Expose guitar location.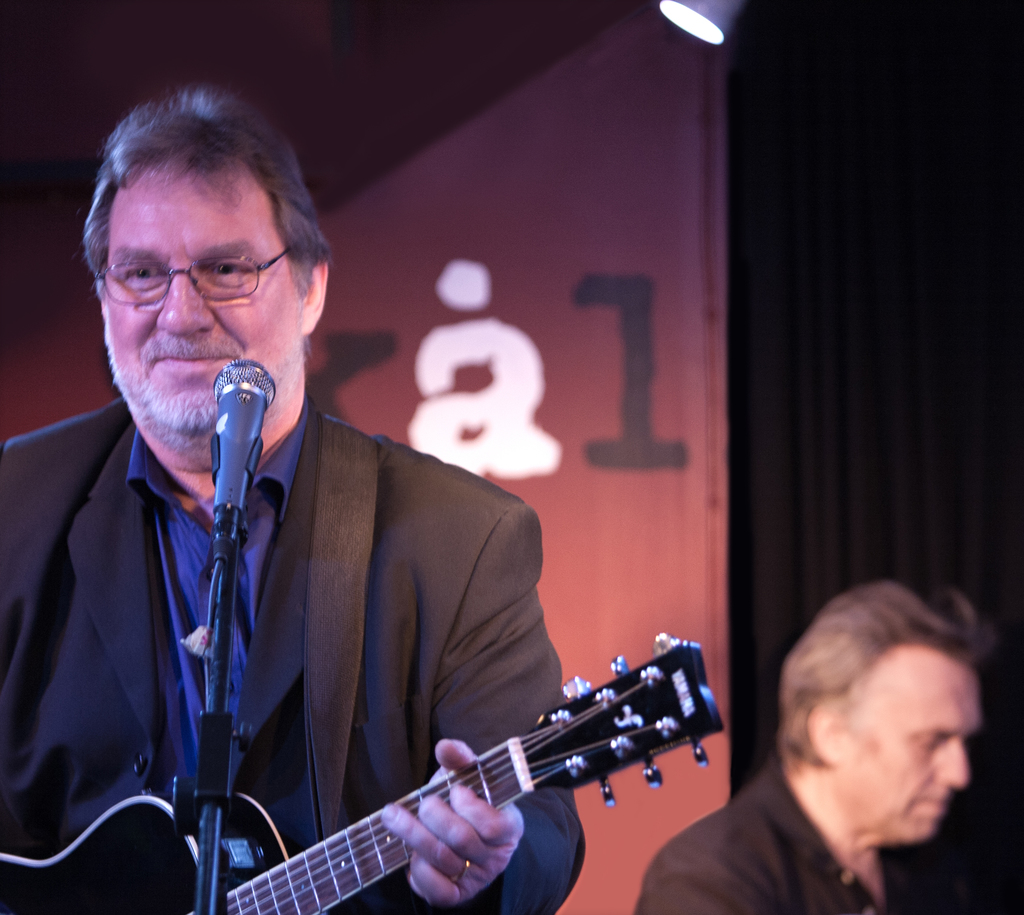
Exposed at 141,652,759,914.
